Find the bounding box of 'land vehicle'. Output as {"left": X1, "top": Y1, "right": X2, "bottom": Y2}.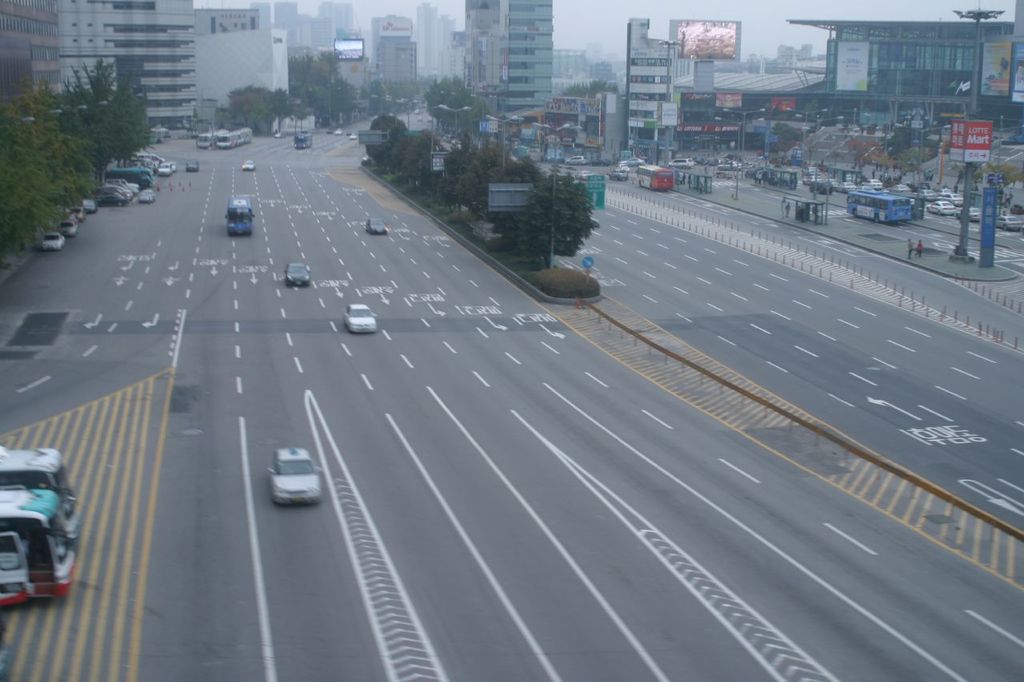
{"left": 238, "top": 157, "right": 258, "bottom": 175}.
